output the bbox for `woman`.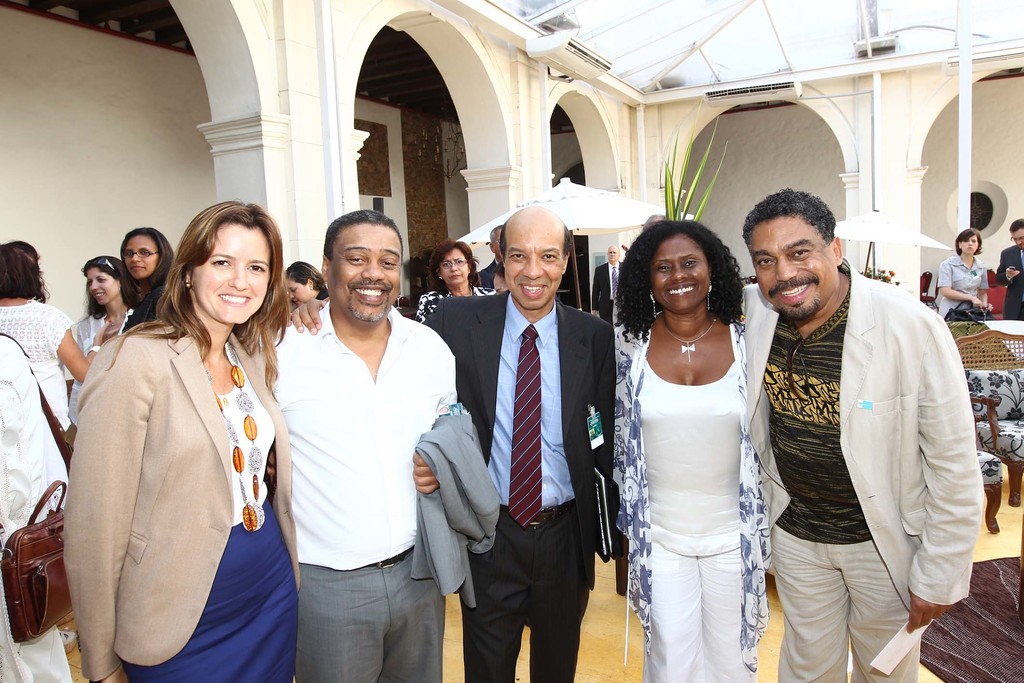
[416,240,499,331].
